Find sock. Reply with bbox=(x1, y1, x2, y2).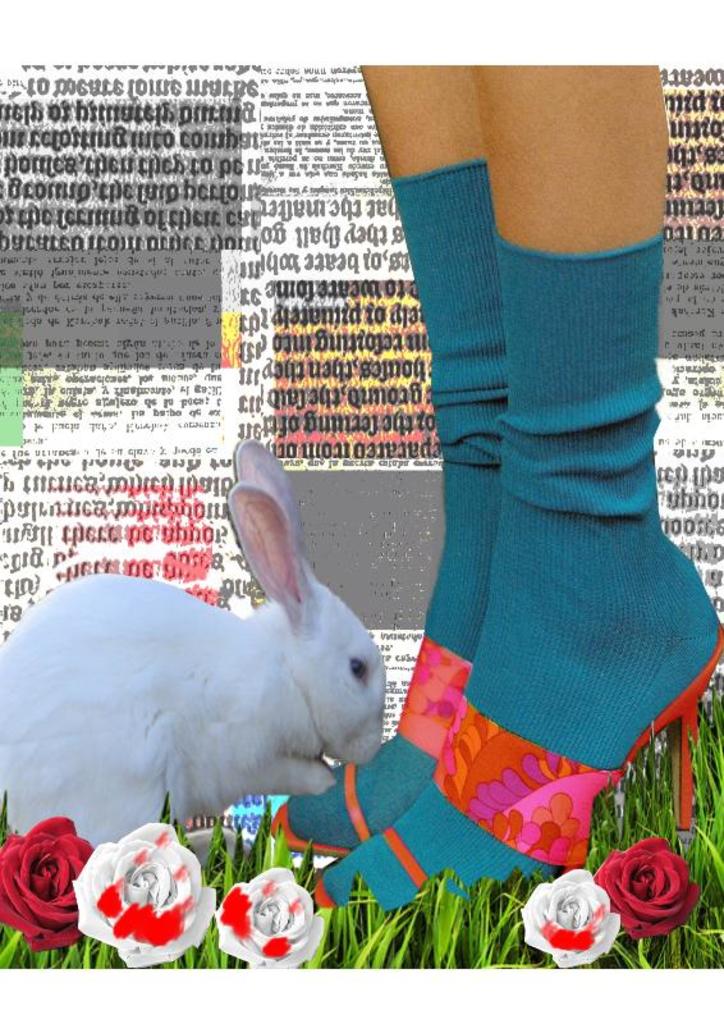
bbox=(280, 155, 490, 854).
